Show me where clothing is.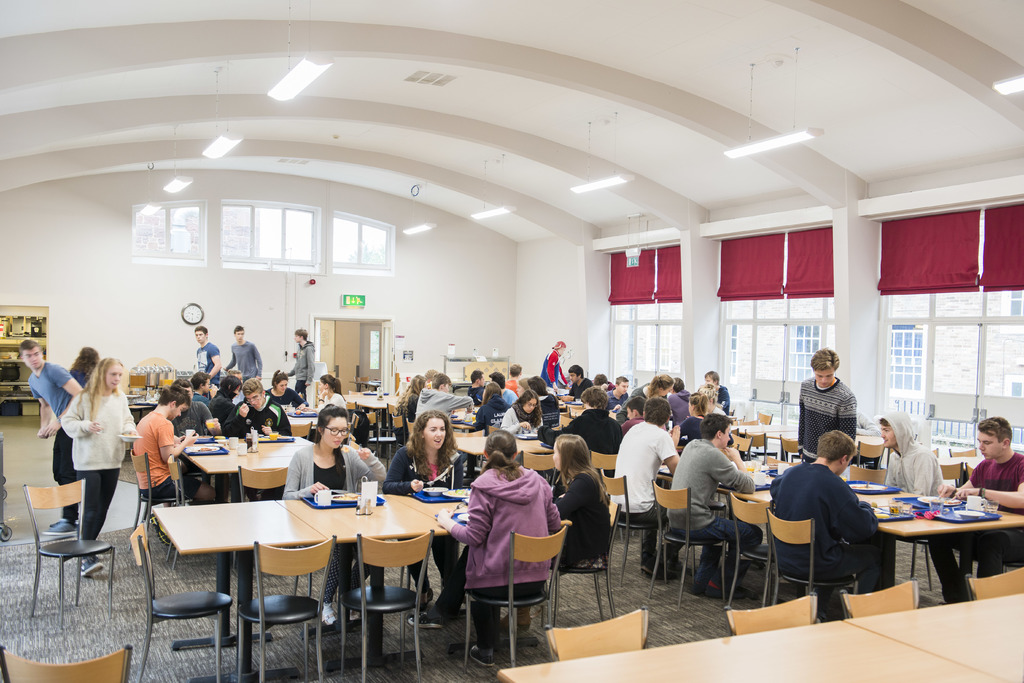
clothing is at bbox=[484, 386, 522, 432].
